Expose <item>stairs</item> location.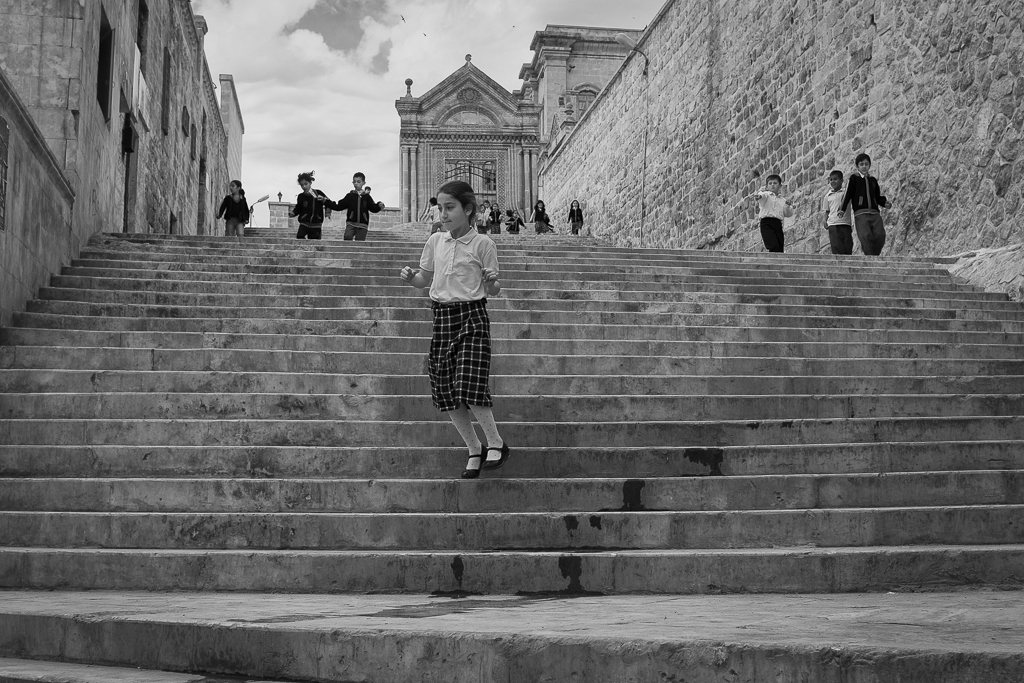
Exposed at (5,223,1023,682).
